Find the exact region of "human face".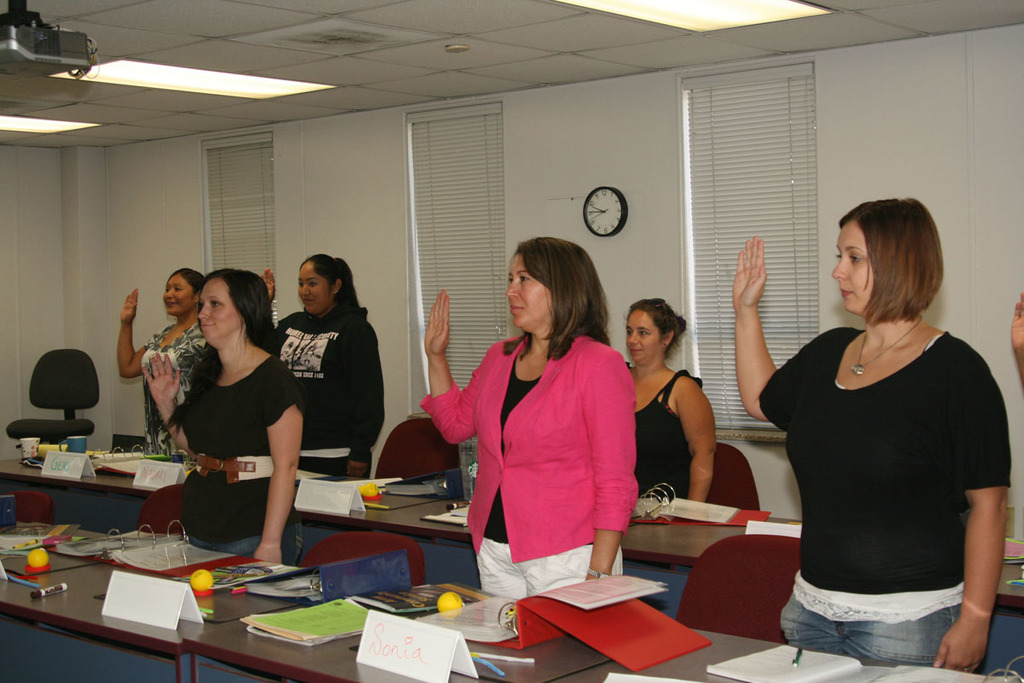
Exact region: left=829, top=221, right=873, bottom=311.
